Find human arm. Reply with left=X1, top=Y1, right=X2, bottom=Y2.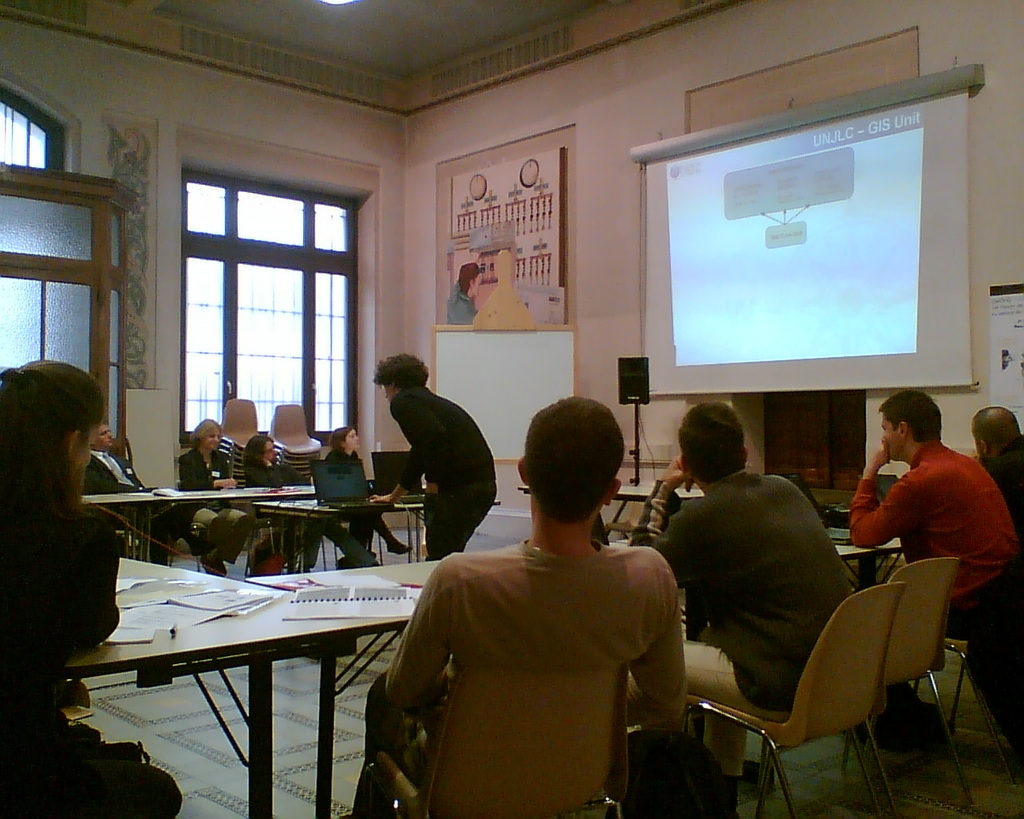
left=381, top=558, right=458, bottom=723.
